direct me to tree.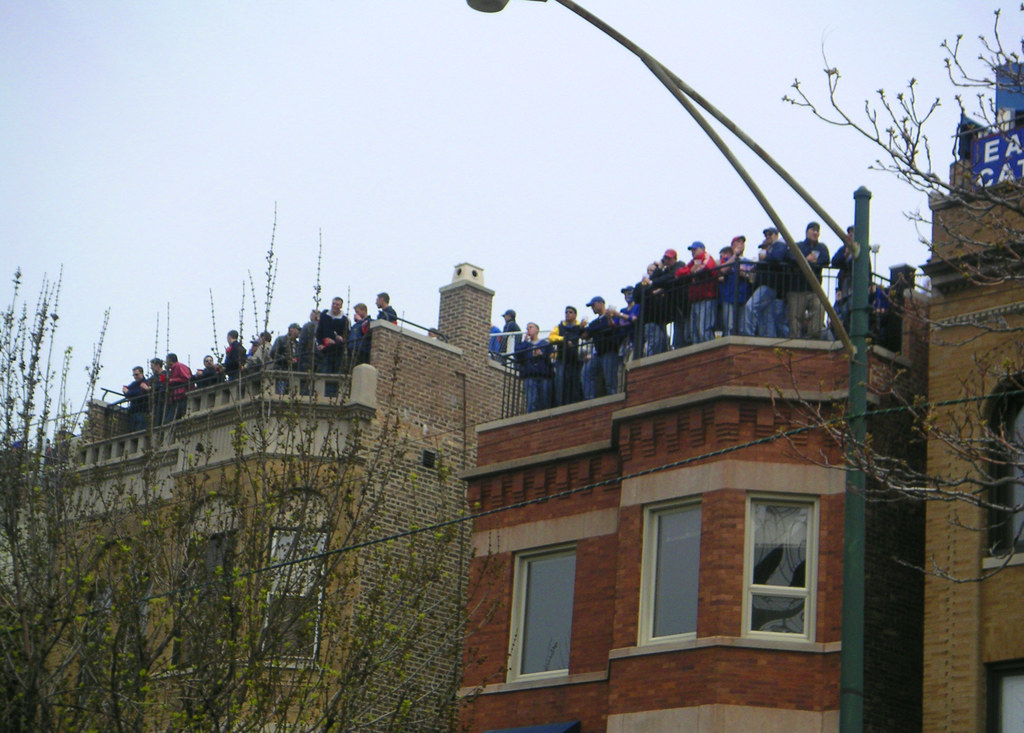
Direction: (770,0,1021,581).
